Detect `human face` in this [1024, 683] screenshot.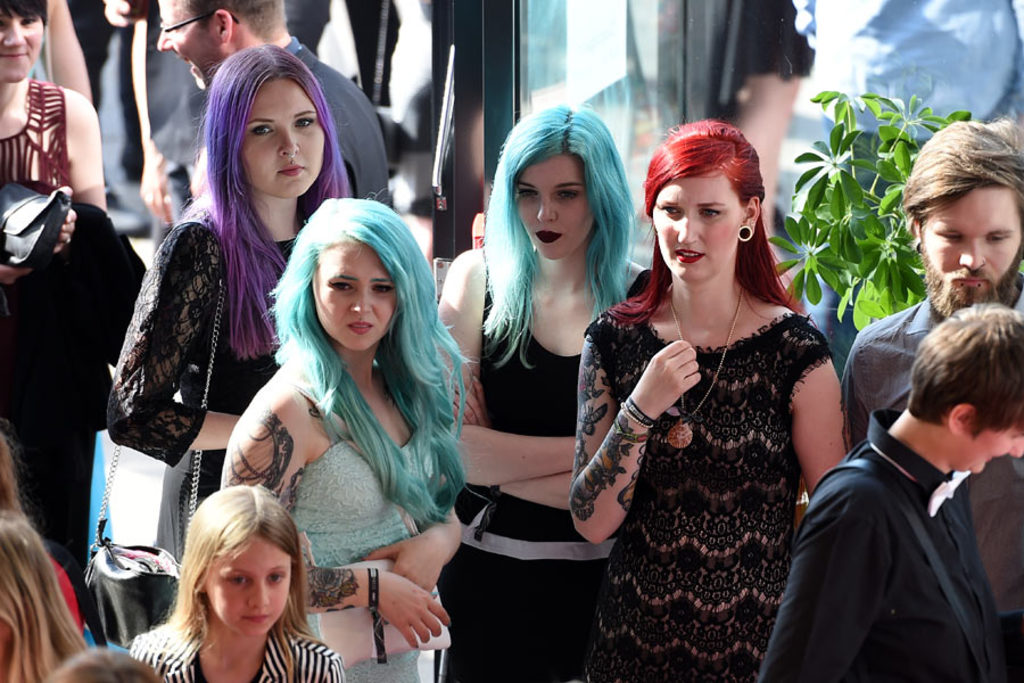
Detection: select_region(206, 530, 290, 648).
